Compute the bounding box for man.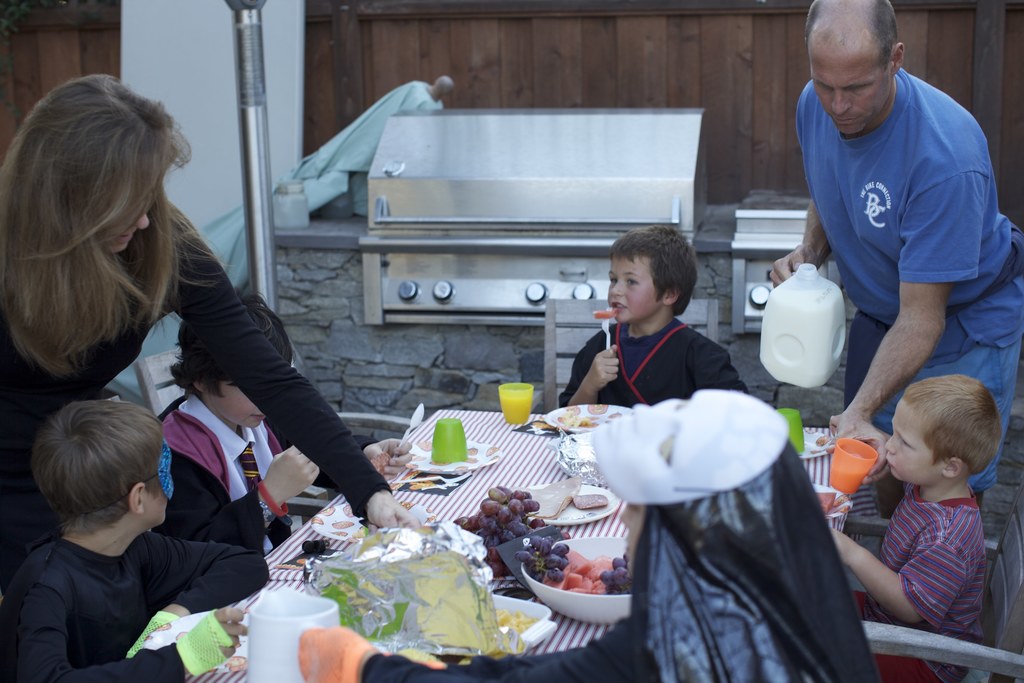
box=[779, 0, 1011, 452].
